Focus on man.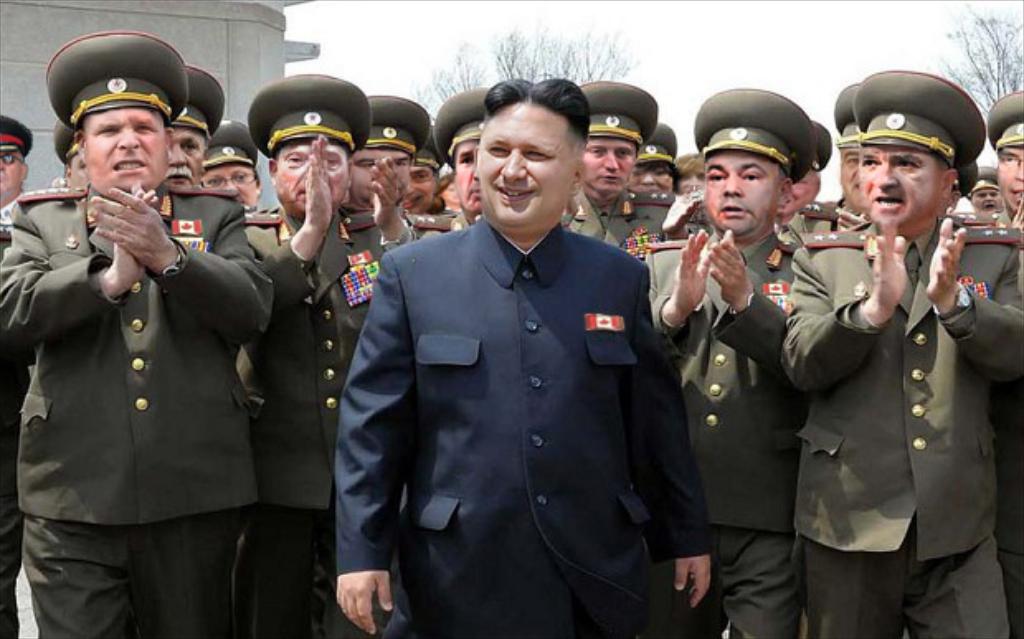
Focused at <box>157,59,225,193</box>.
